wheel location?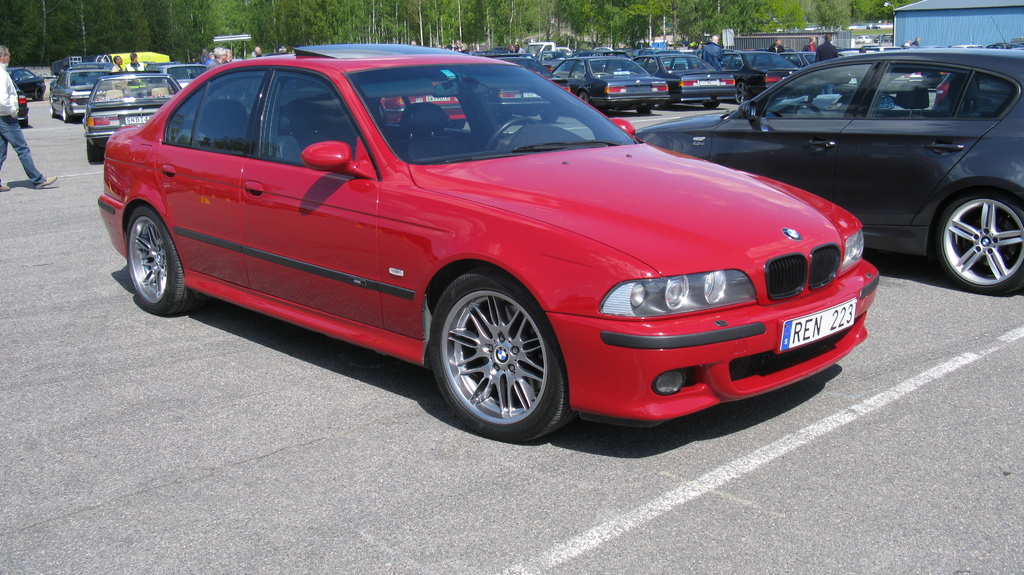
[left=425, top=264, right=576, bottom=445]
